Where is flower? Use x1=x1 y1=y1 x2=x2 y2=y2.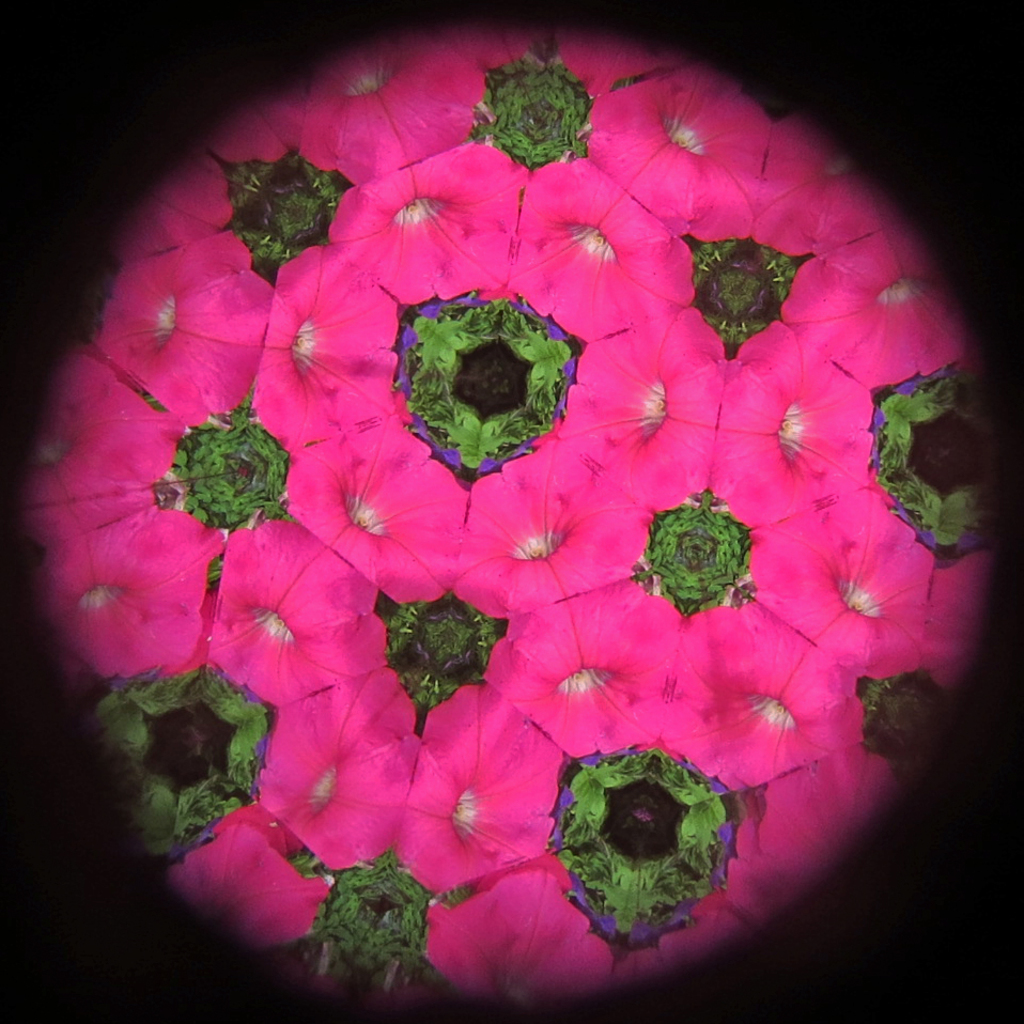
x1=28 y1=505 x2=215 y2=689.
